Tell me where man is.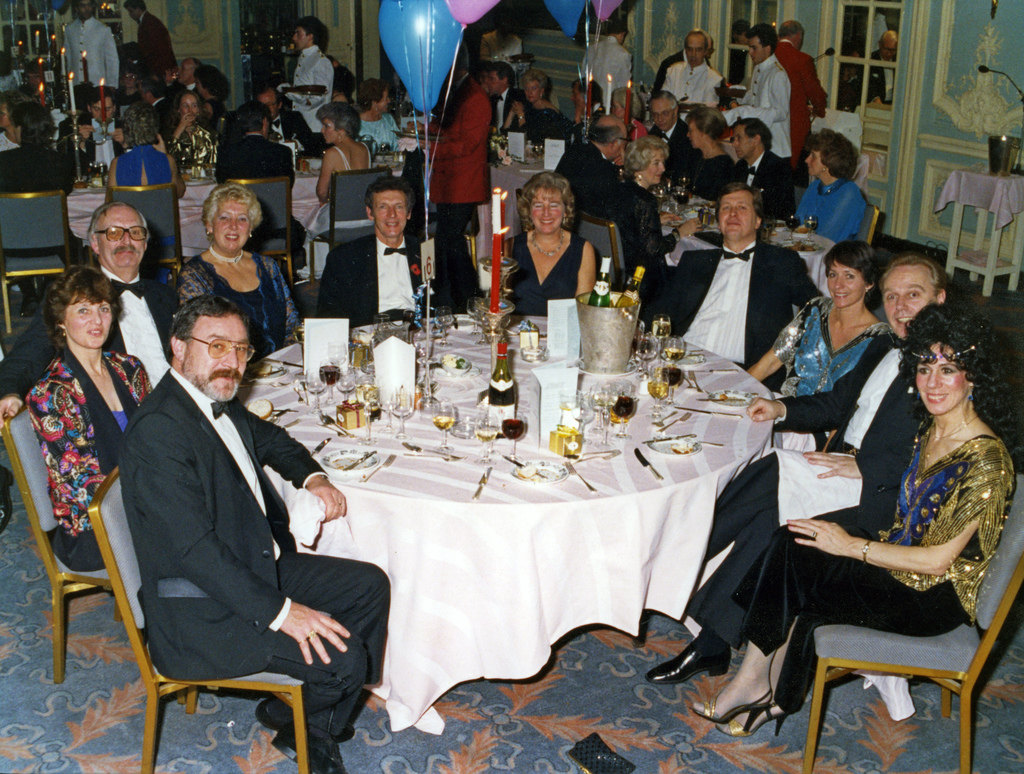
man is at l=715, t=24, r=803, b=227.
